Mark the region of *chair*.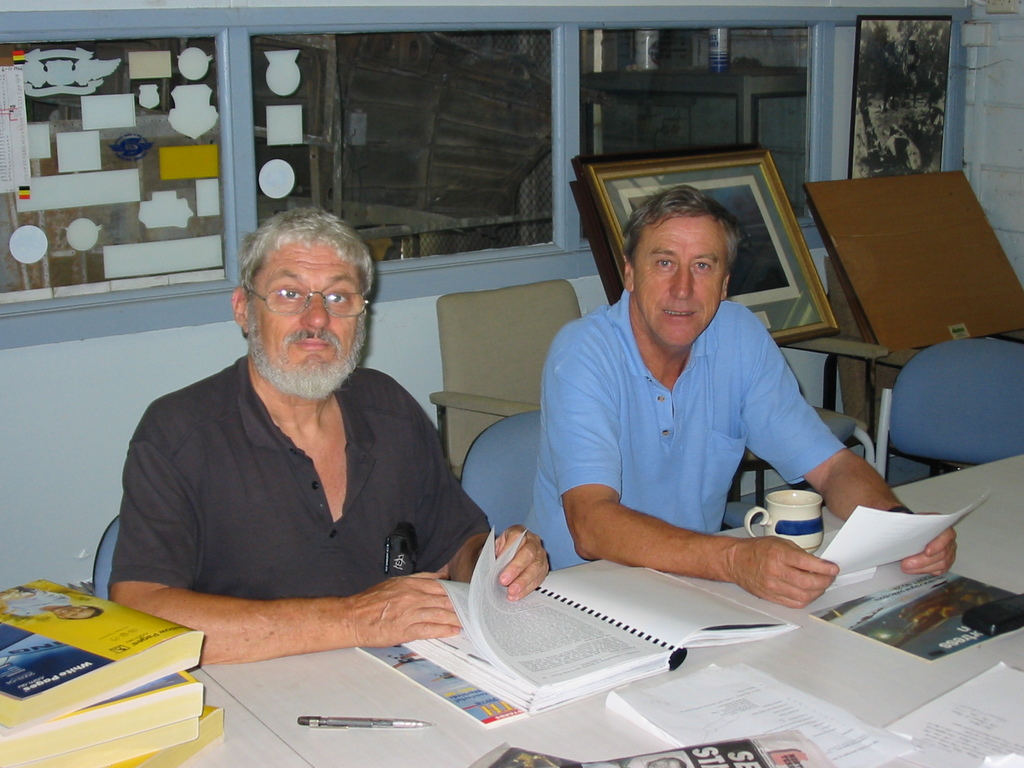
Region: 874:329:1023:481.
